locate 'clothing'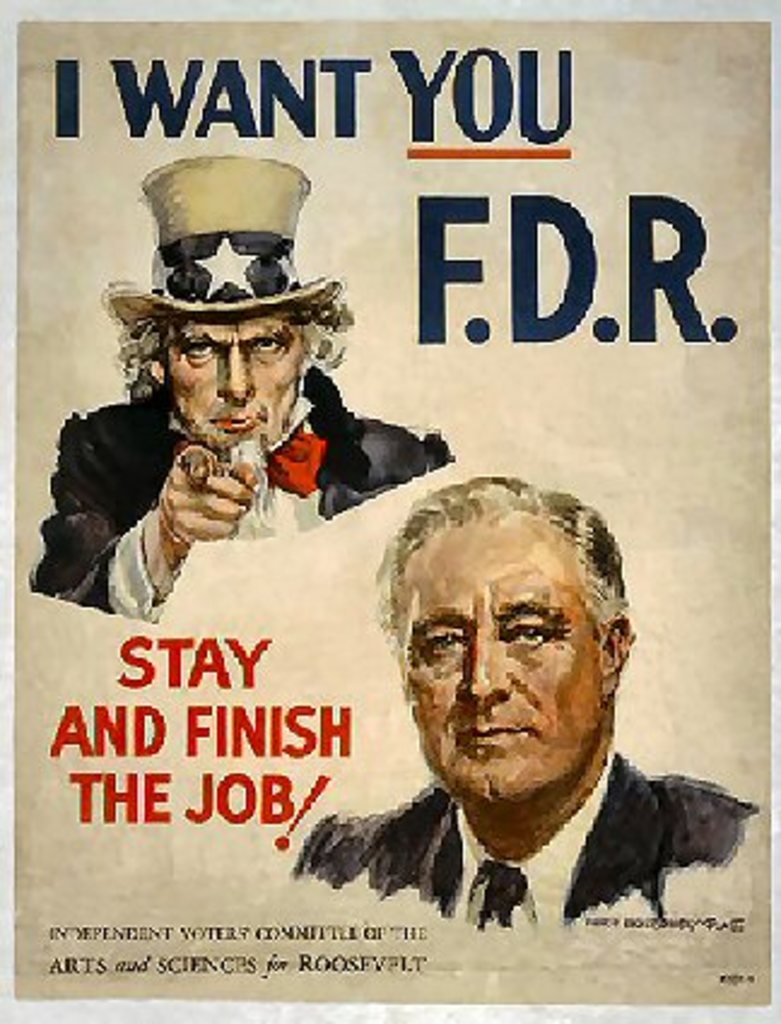
BBox(22, 330, 429, 617)
